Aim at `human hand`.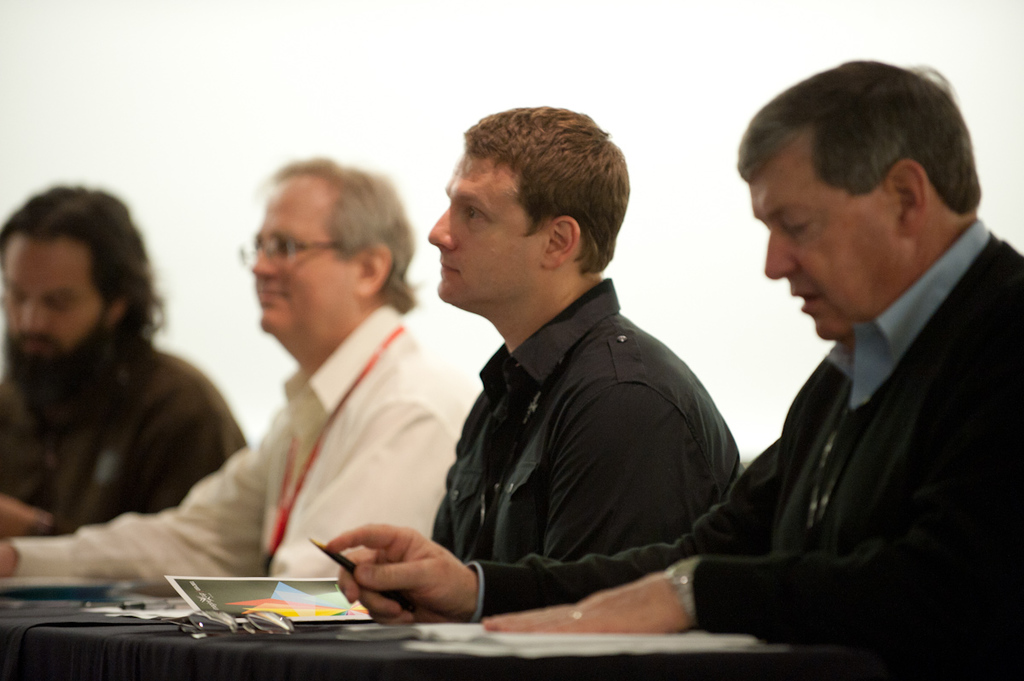
Aimed at rect(0, 494, 51, 541).
